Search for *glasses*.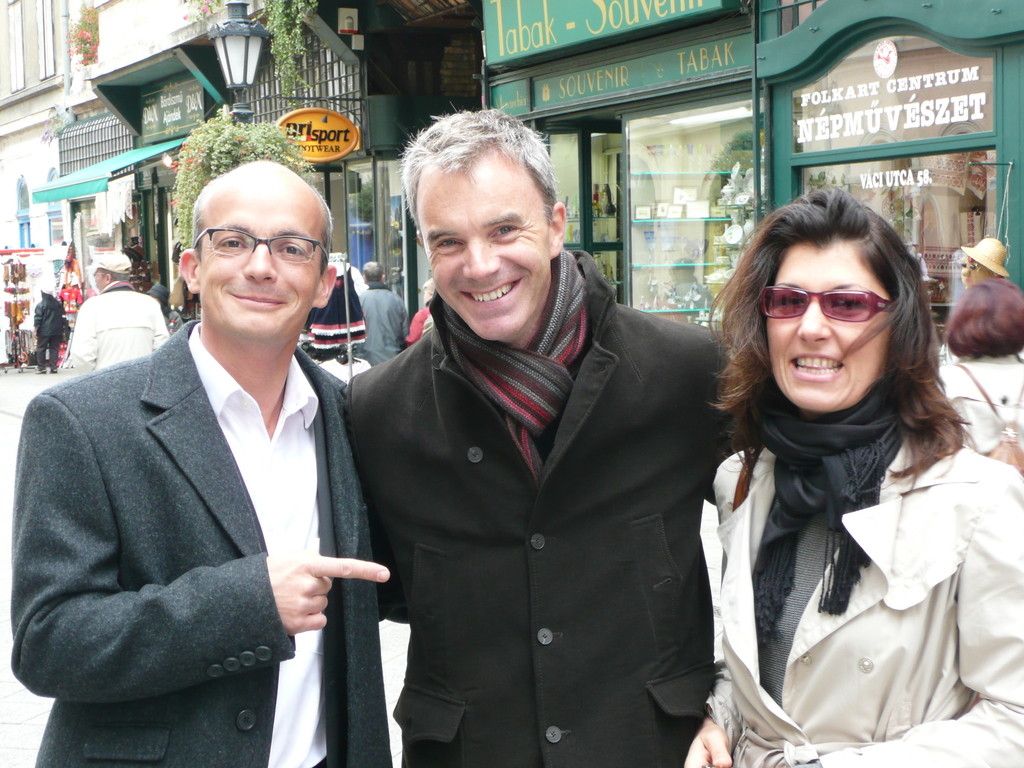
Found at crop(180, 223, 323, 276).
